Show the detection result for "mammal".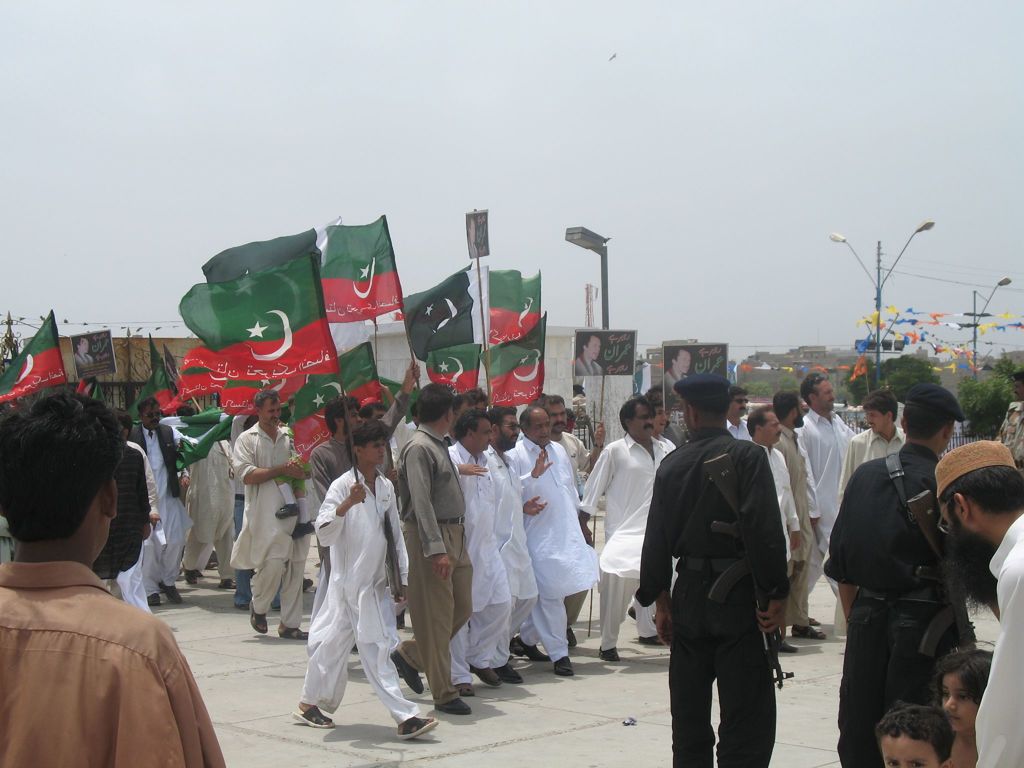
(x1=1002, y1=368, x2=1023, y2=468).
